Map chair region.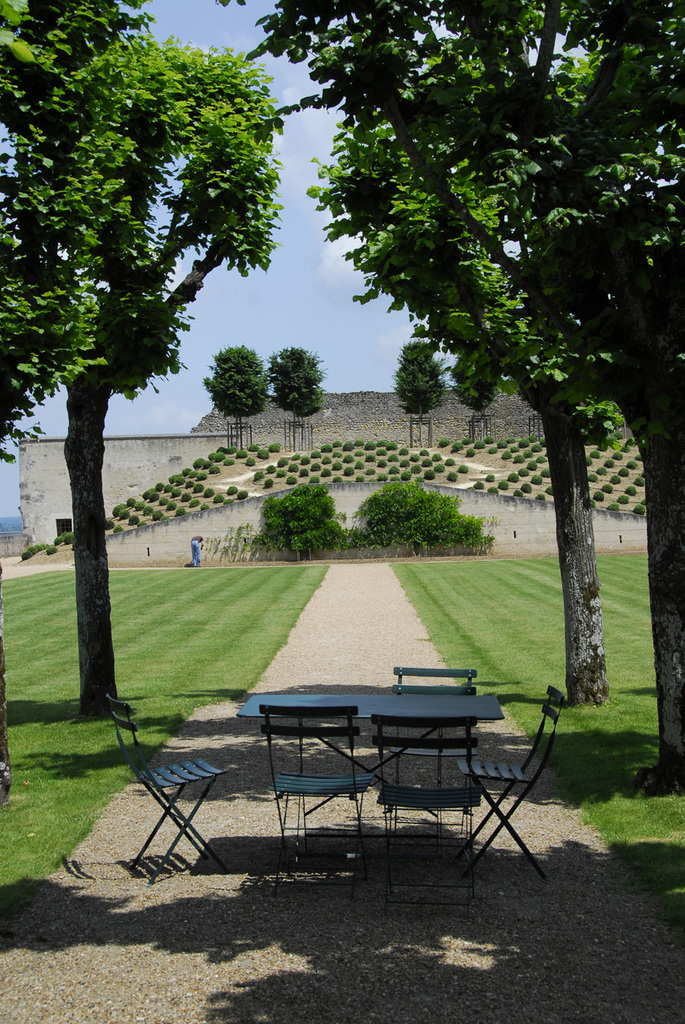
Mapped to detection(368, 714, 479, 906).
